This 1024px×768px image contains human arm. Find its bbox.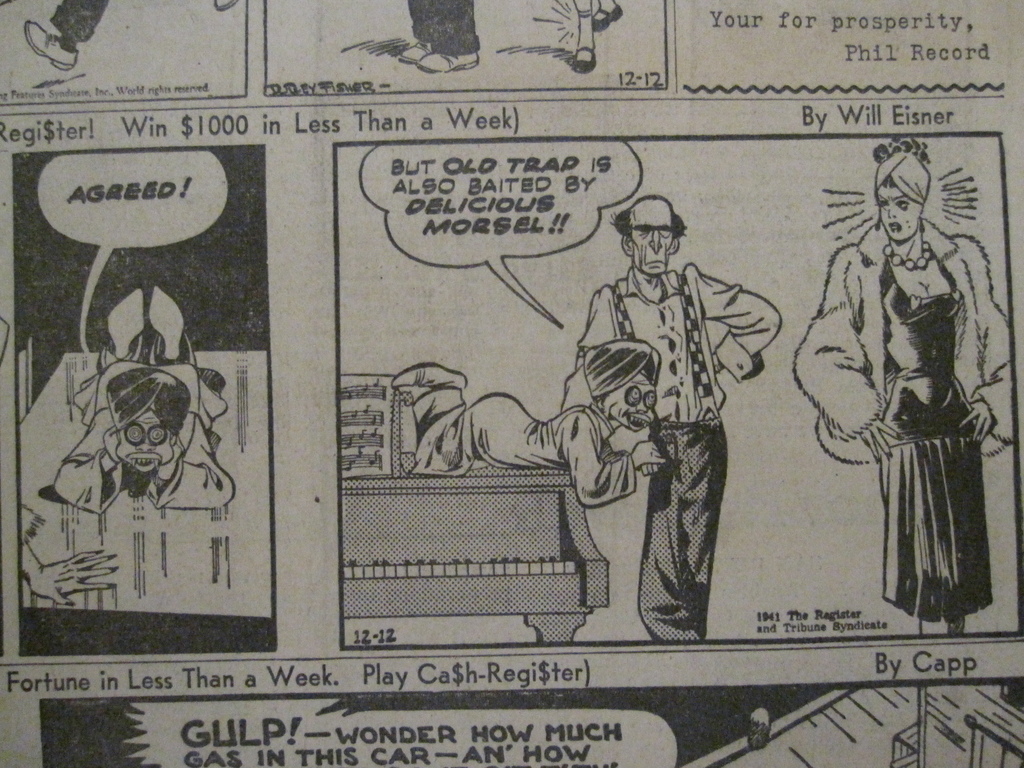
(left=688, top=268, right=781, bottom=385).
